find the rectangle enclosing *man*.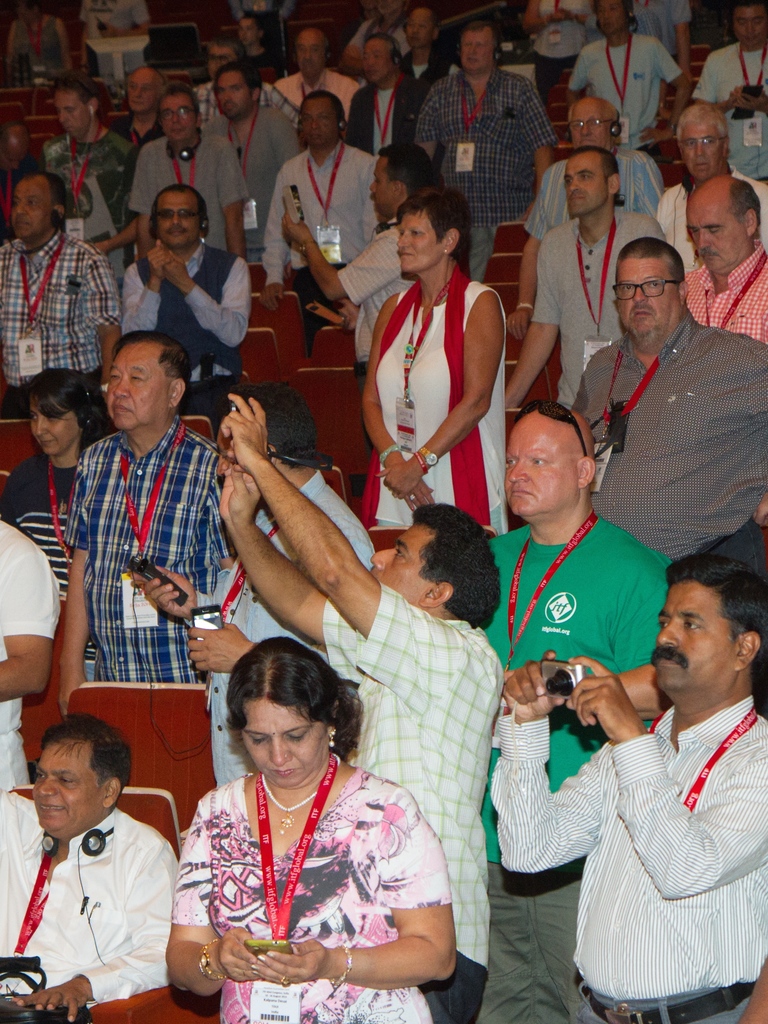
left=53, top=333, right=240, bottom=709.
